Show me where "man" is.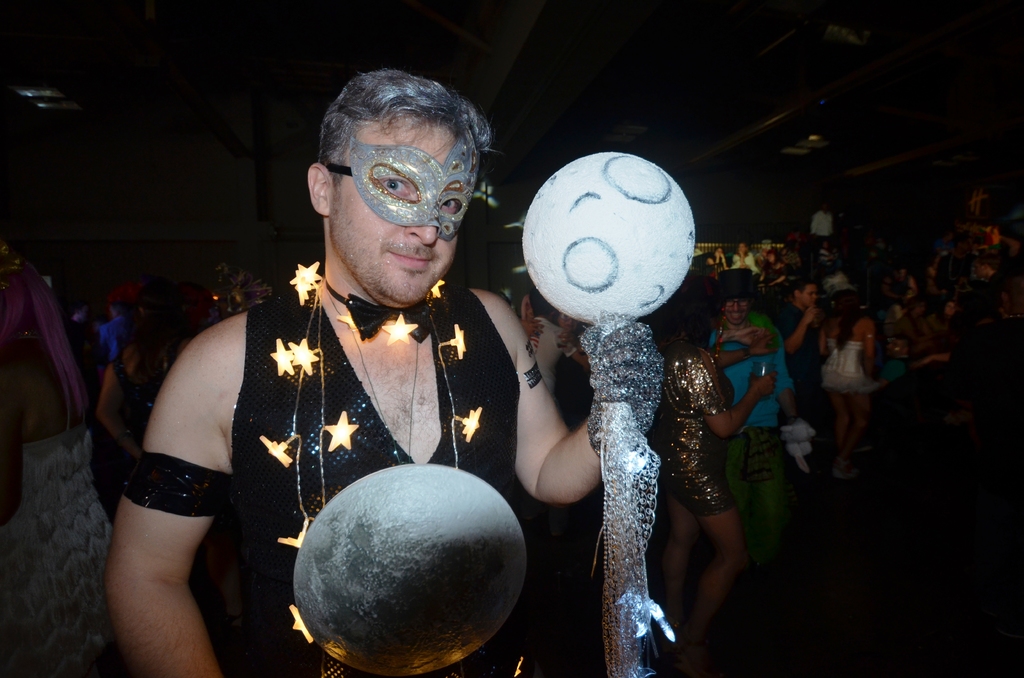
"man" is at <box>104,69,650,677</box>.
